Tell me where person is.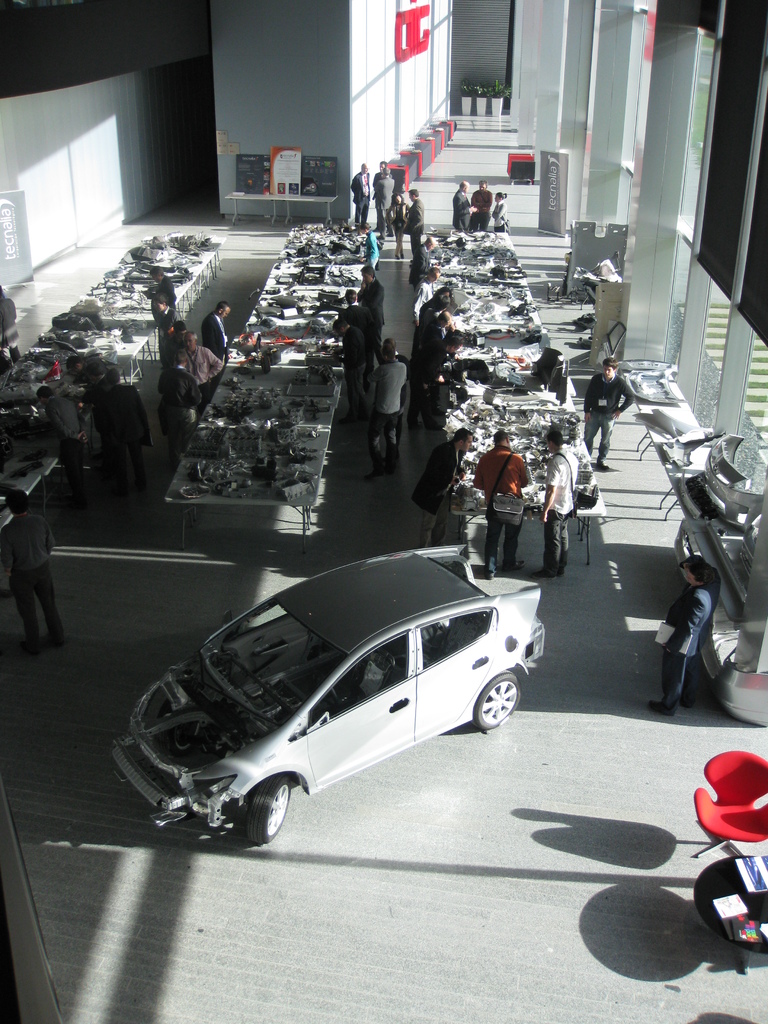
person is at crop(640, 557, 710, 717).
